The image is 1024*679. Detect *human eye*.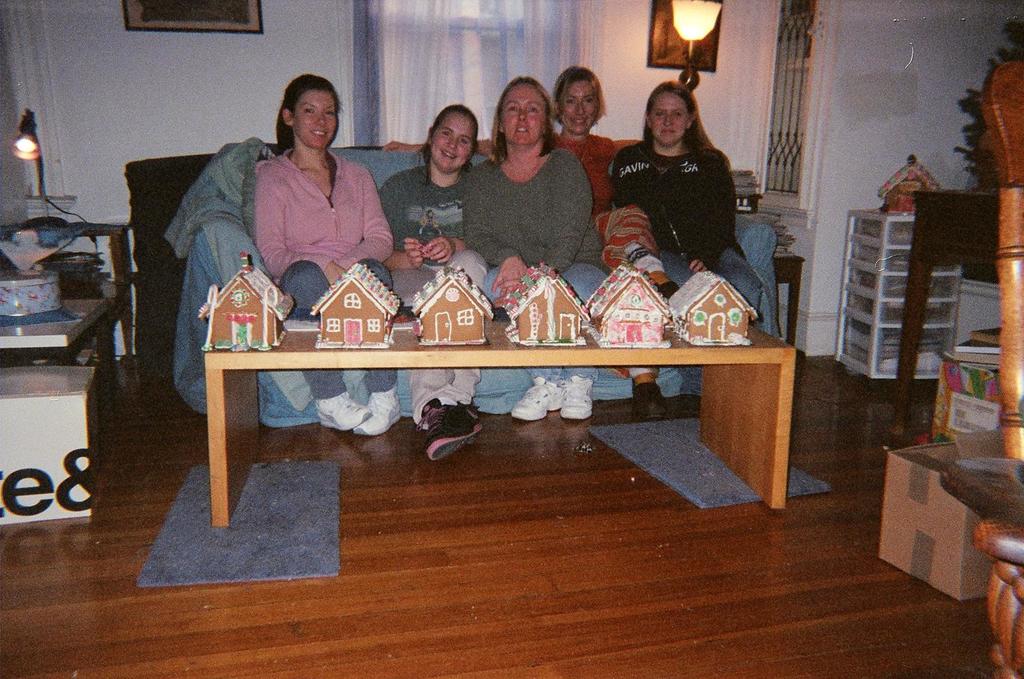
Detection: (x1=672, y1=110, x2=684, y2=118).
